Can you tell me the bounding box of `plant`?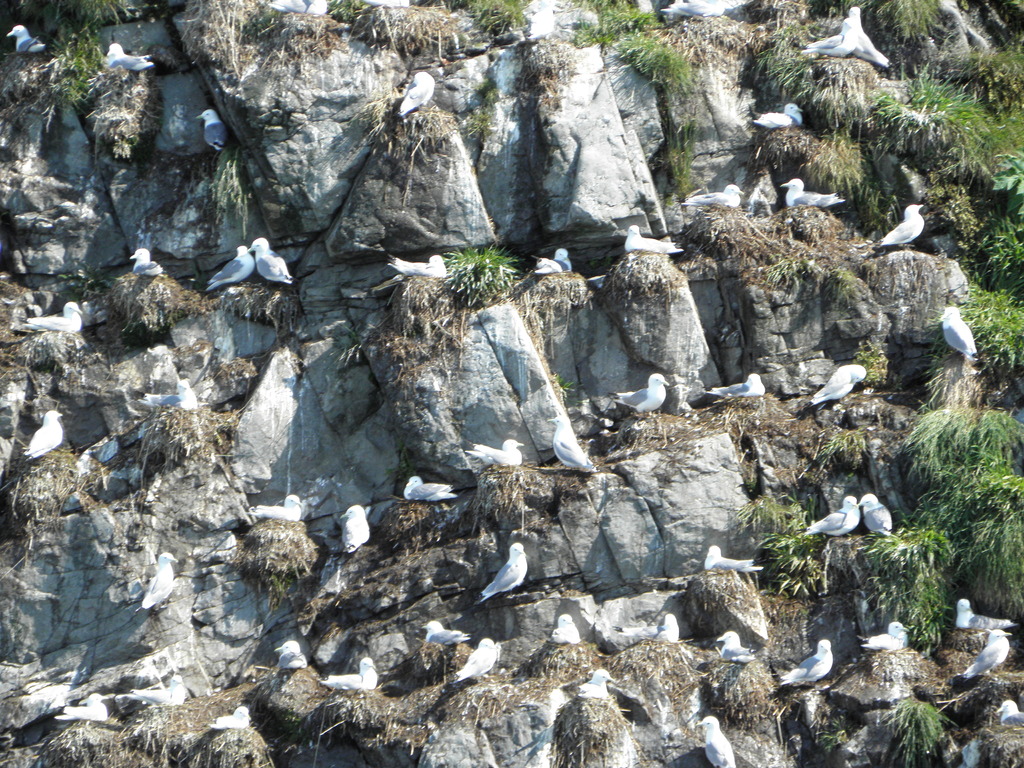
<region>90, 53, 167, 158</region>.
